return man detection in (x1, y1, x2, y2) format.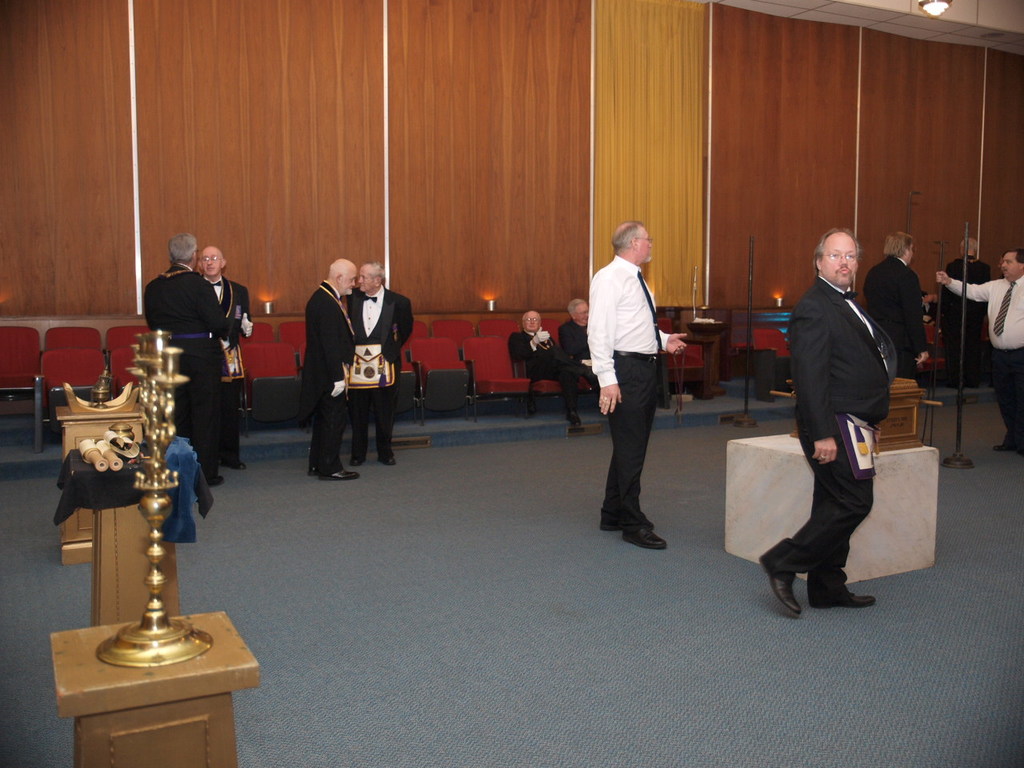
(946, 236, 990, 382).
